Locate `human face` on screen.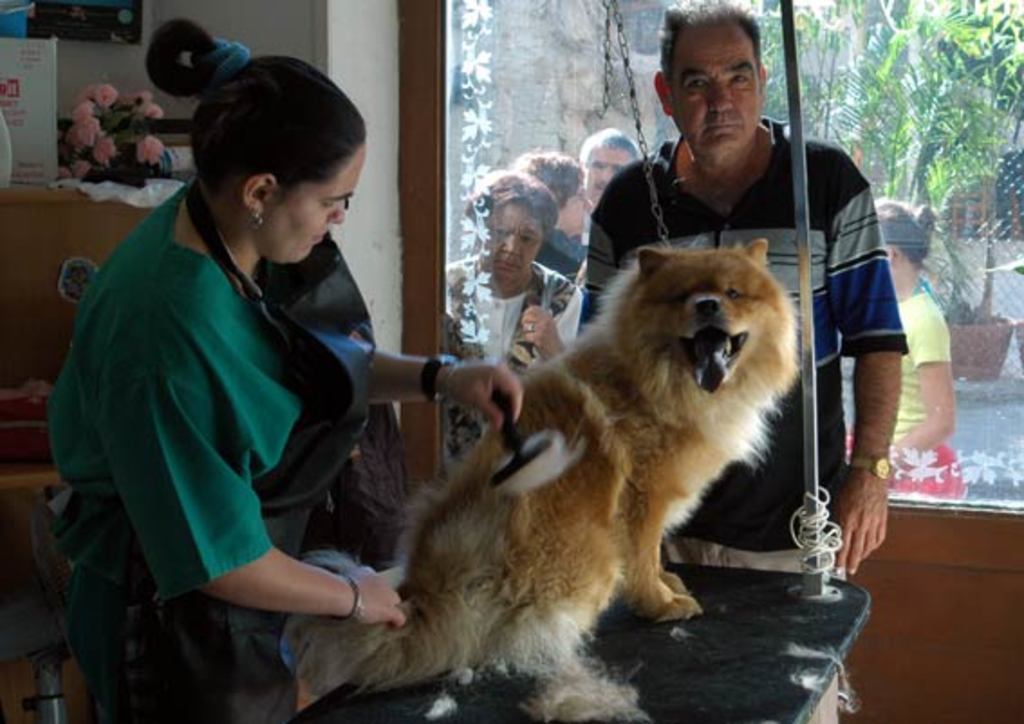
On screen at pyautogui.locateOnScreen(491, 197, 545, 282).
